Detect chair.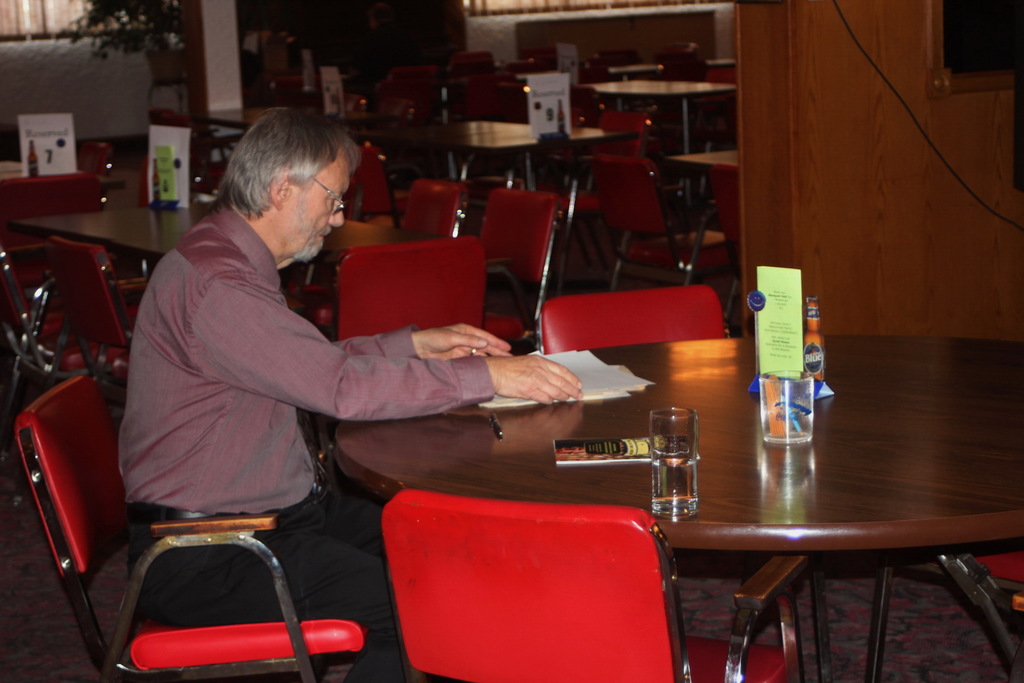
Detected at (left=535, top=286, right=803, bottom=682).
